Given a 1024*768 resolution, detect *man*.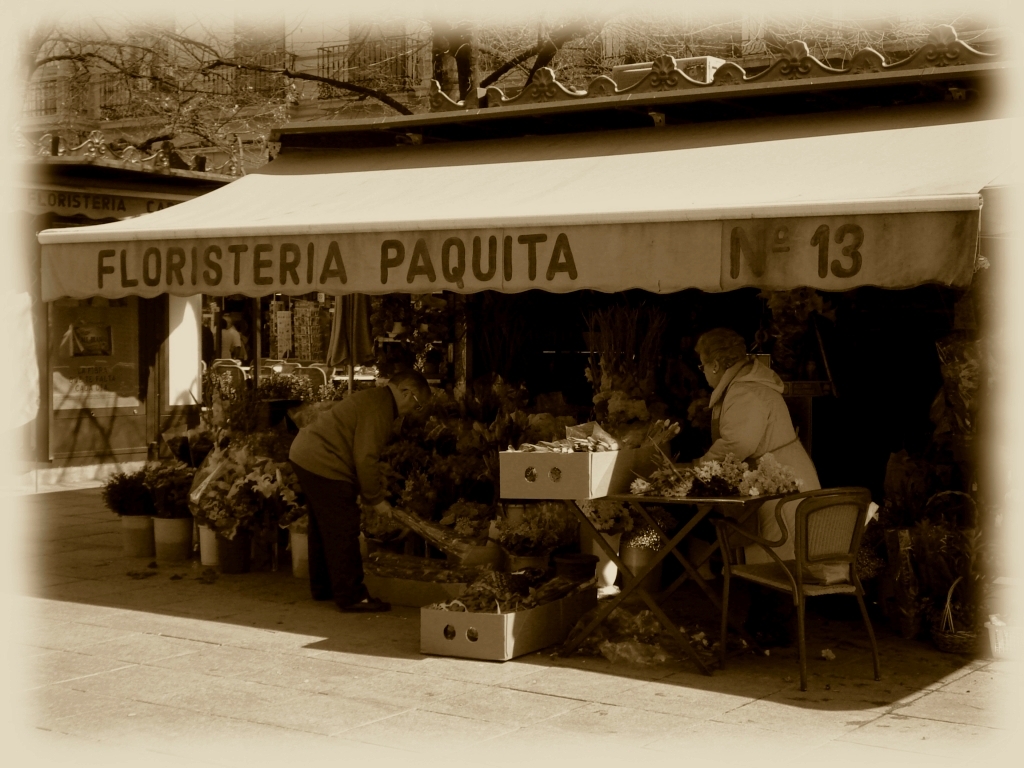
l=688, t=332, r=819, b=656.
